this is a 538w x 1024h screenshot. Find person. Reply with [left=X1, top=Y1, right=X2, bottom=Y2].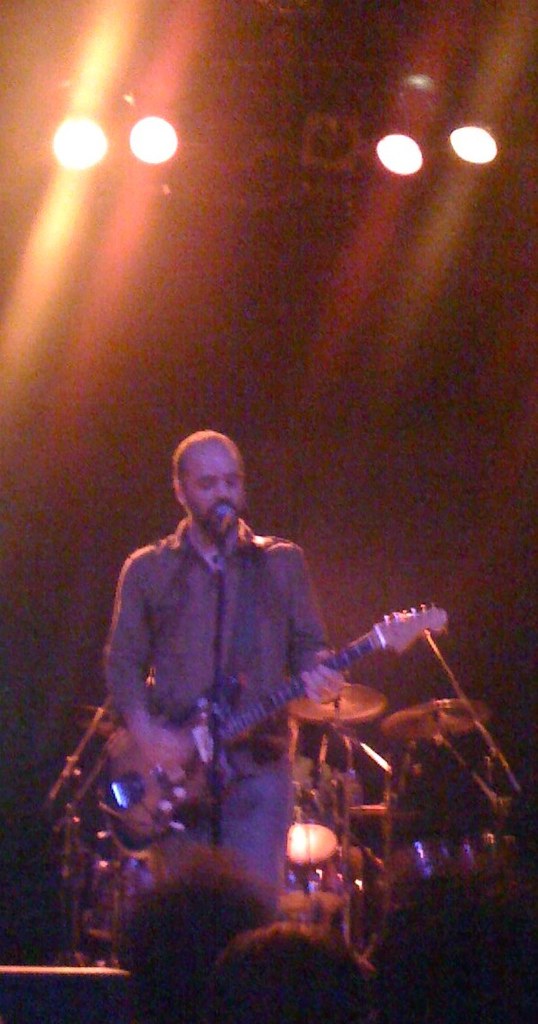
[left=101, top=420, right=382, bottom=920].
